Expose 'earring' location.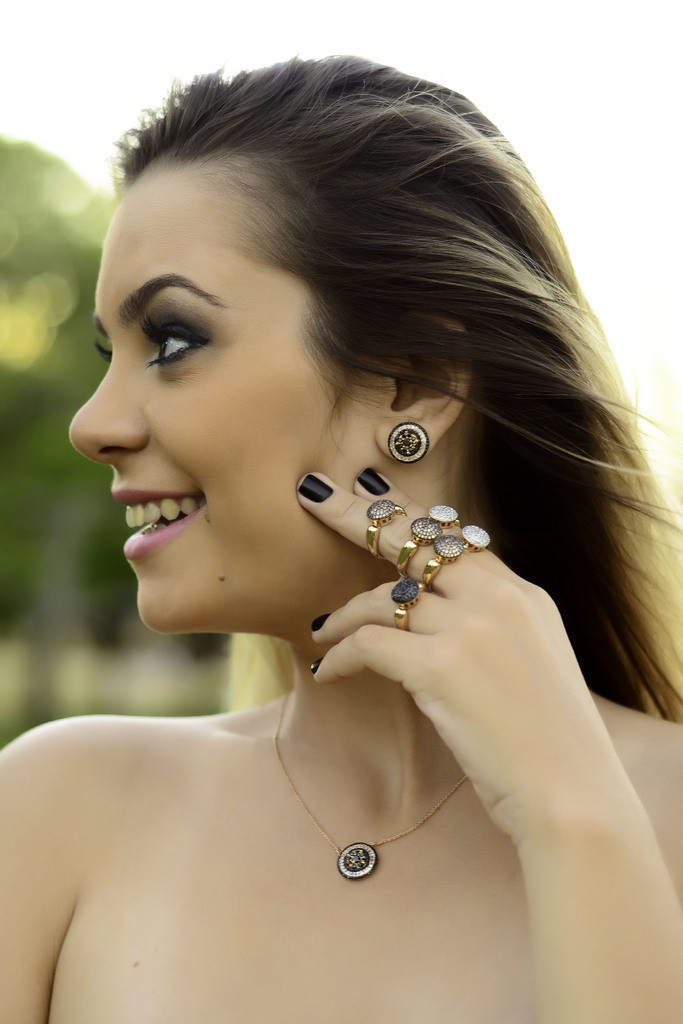
Exposed at <bbox>387, 420, 432, 463</bbox>.
